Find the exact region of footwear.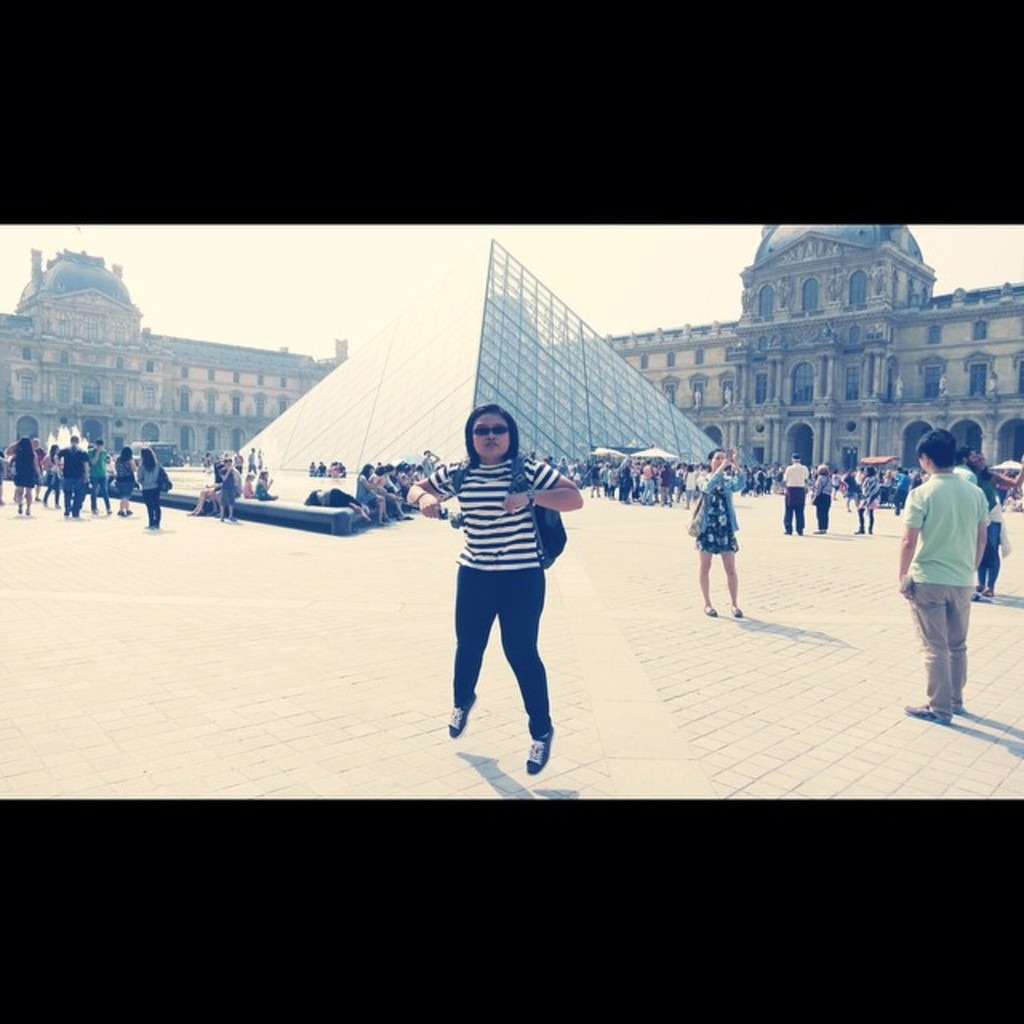
Exact region: BBox(986, 587, 992, 595).
